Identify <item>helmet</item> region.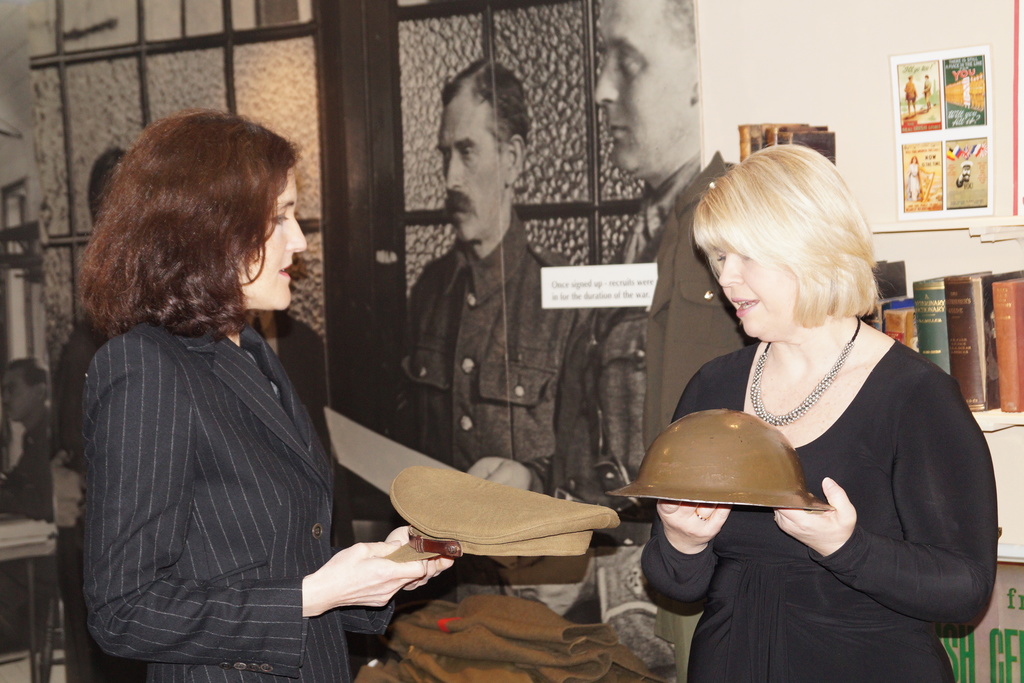
Region: detection(604, 407, 834, 513).
